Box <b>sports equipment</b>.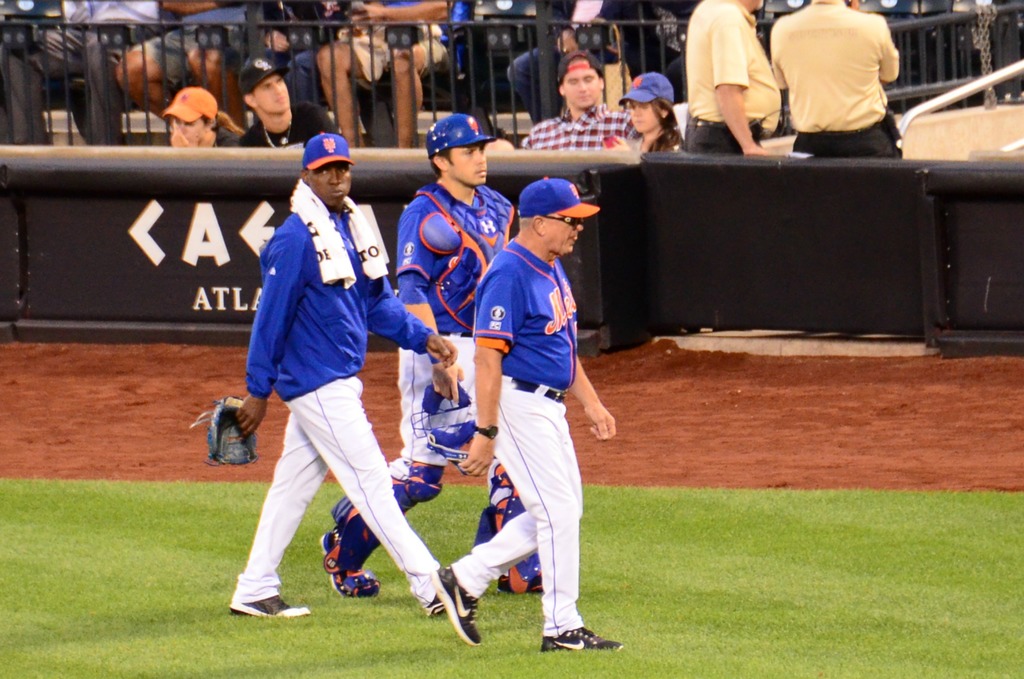
x1=431, y1=566, x2=480, y2=647.
